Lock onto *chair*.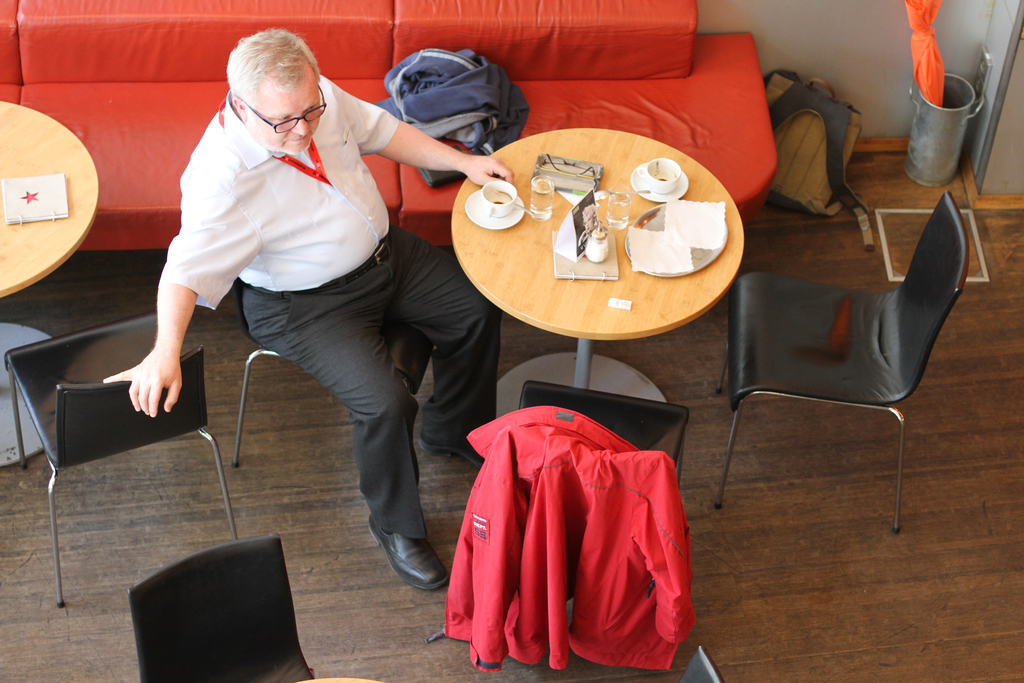
Locked: BBox(127, 529, 315, 682).
